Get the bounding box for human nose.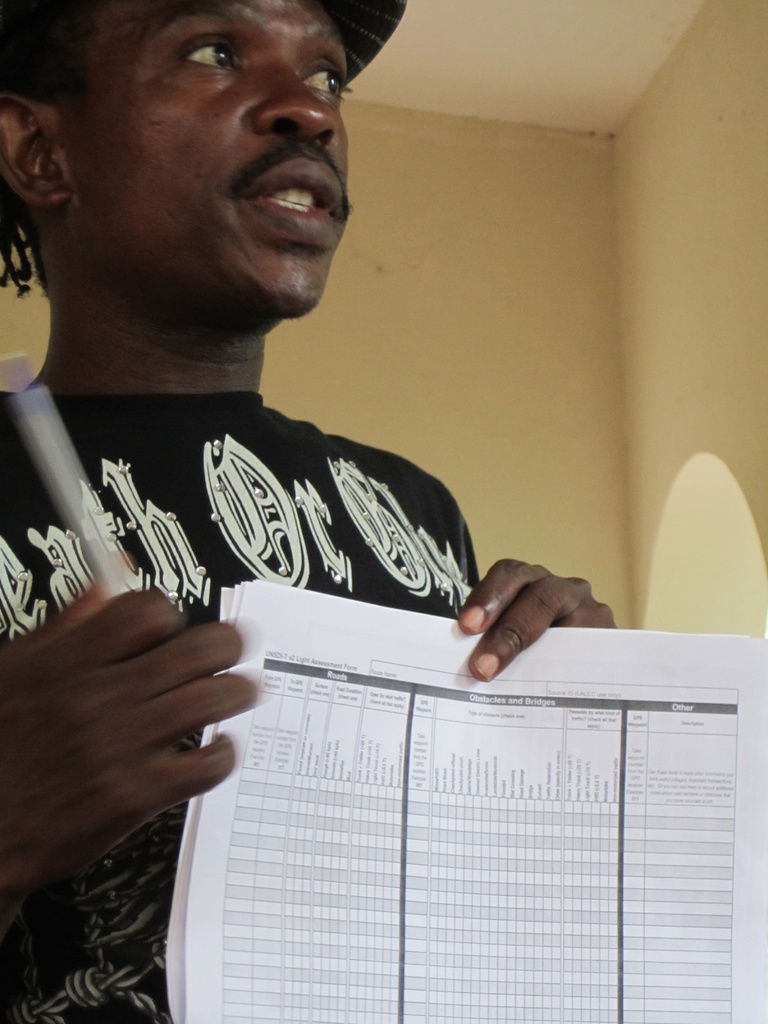
bbox=(252, 68, 336, 145).
